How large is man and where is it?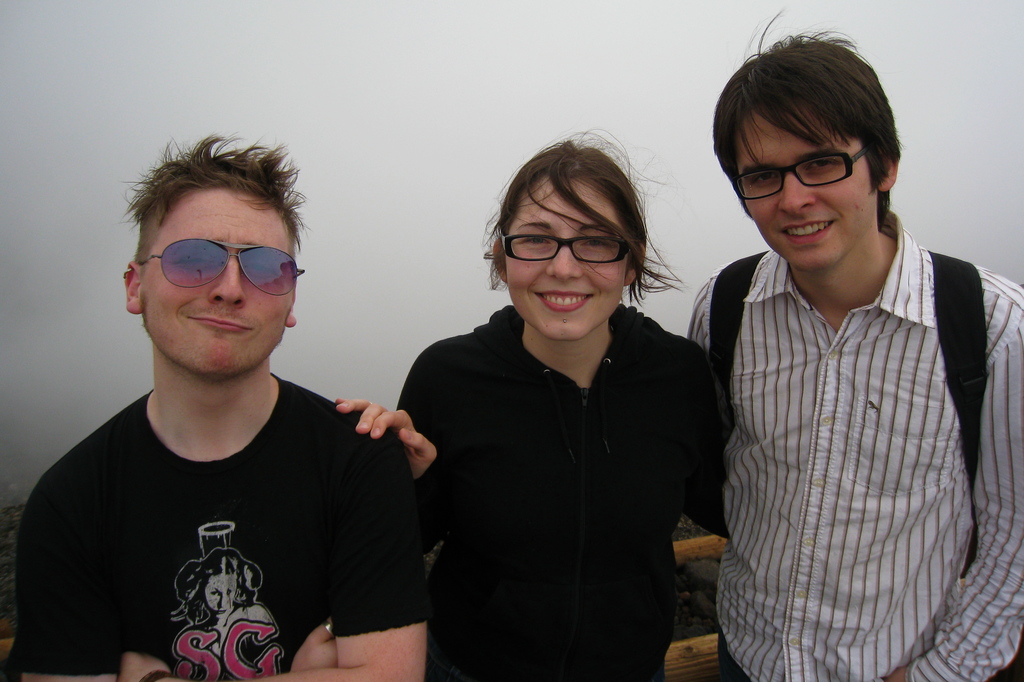
Bounding box: 15, 137, 449, 681.
